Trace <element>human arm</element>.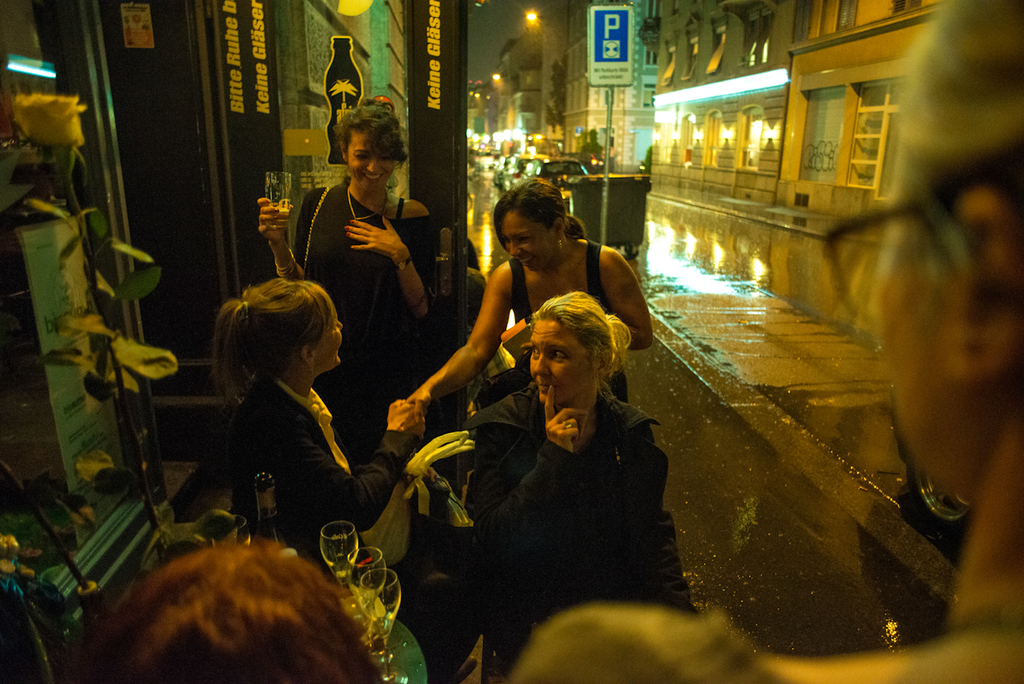
Traced to pyautogui.locateOnScreen(586, 254, 652, 353).
